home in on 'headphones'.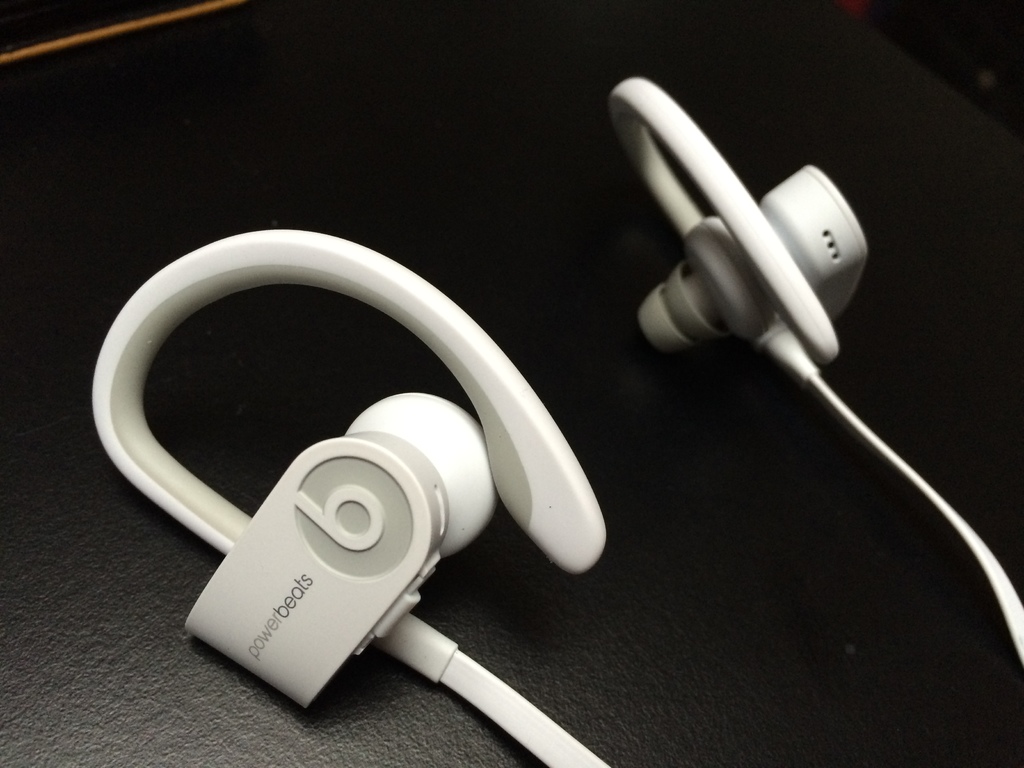
Homed in at box=[88, 58, 1023, 767].
